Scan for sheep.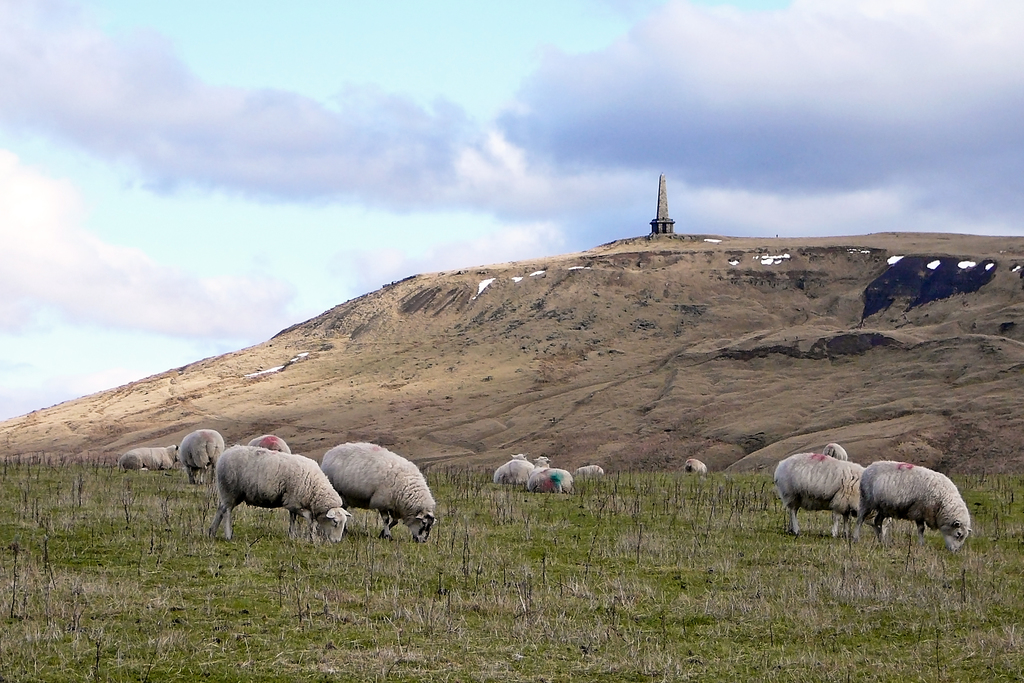
Scan result: x1=767 y1=458 x2=888 y2=543.
